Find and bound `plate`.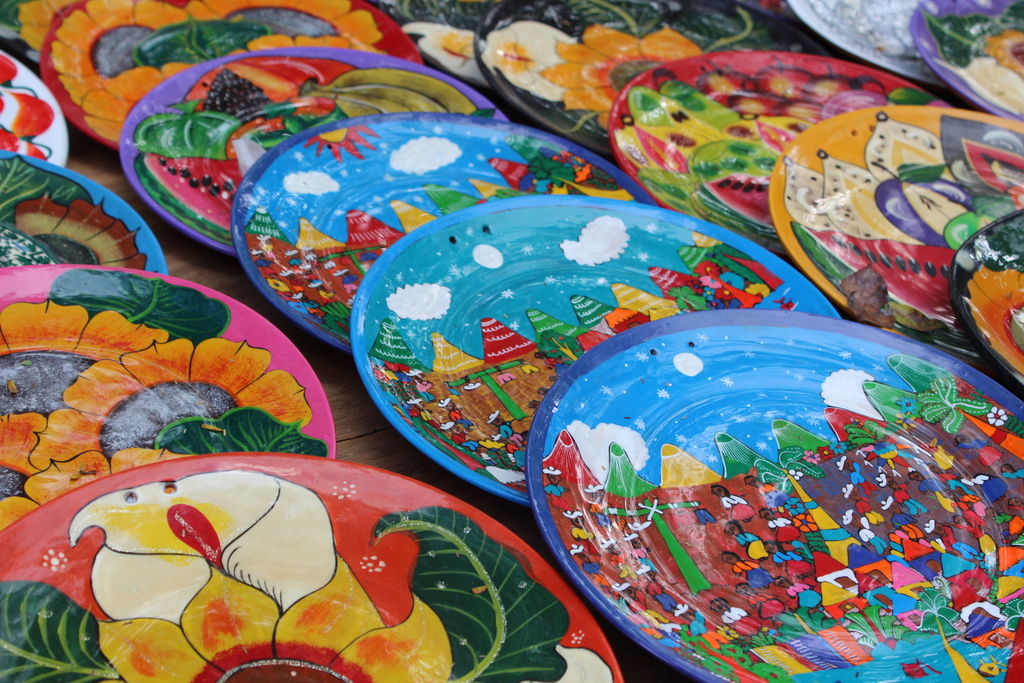
Bound: 948/209/1023/386.
